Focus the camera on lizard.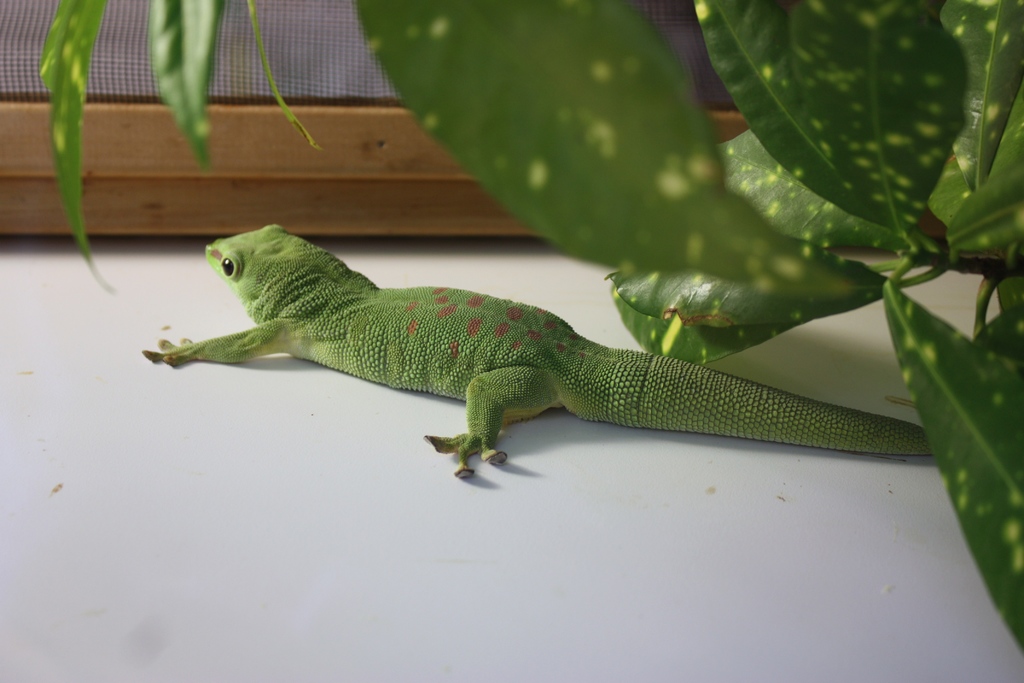
Focus region: 140 226 960 508.
